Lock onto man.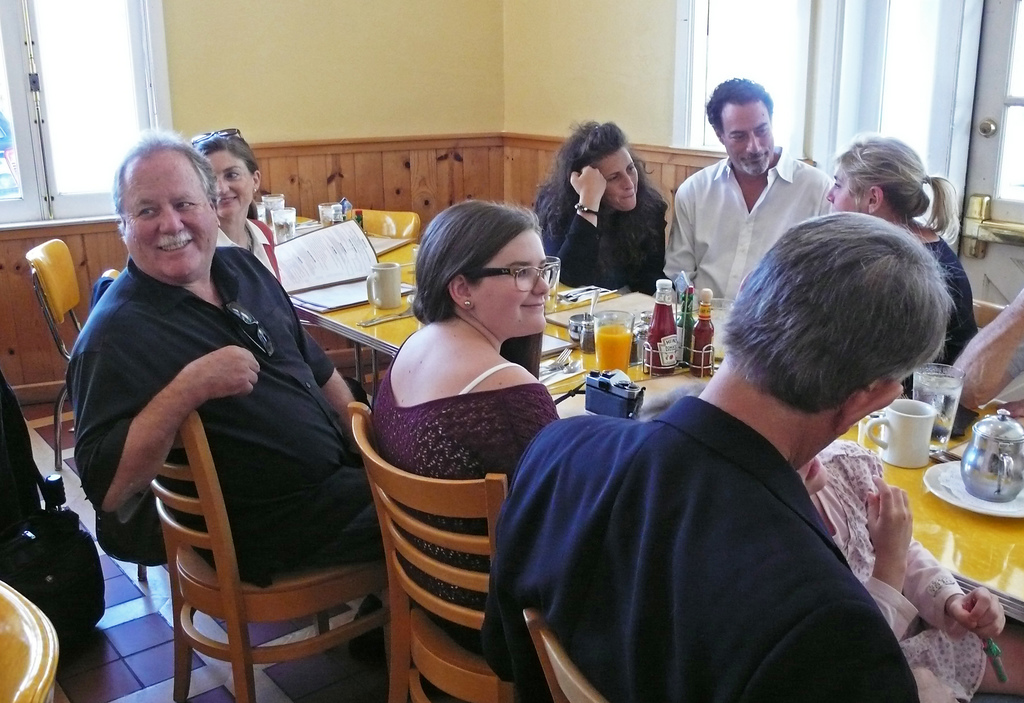
Locked: [left=477, top=209, right=965, bottom=702].
